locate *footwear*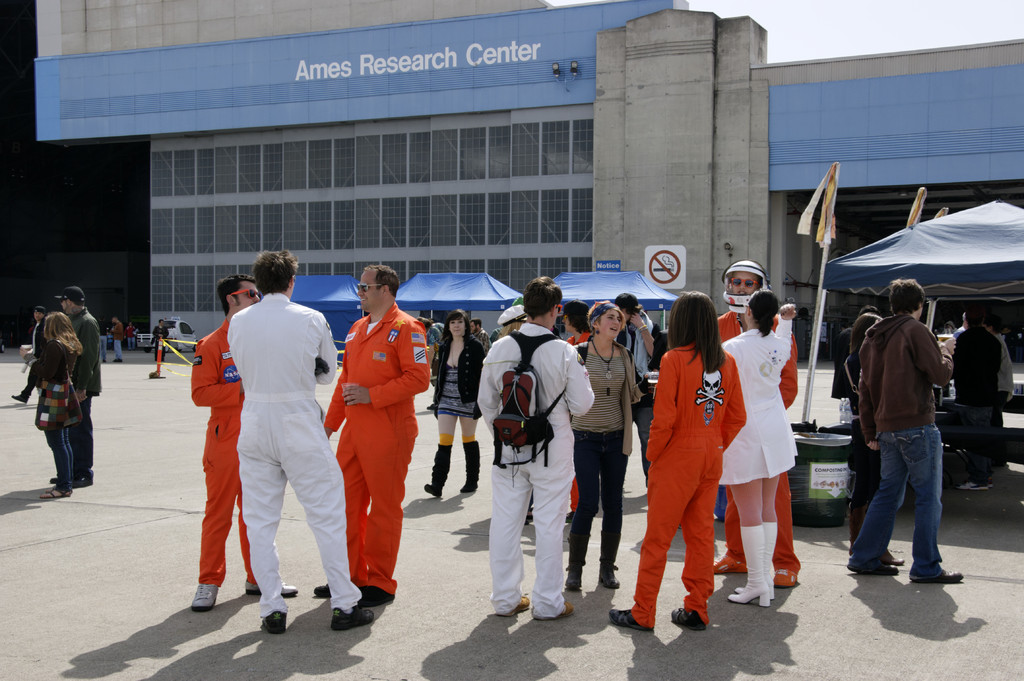
51,474,58,483
